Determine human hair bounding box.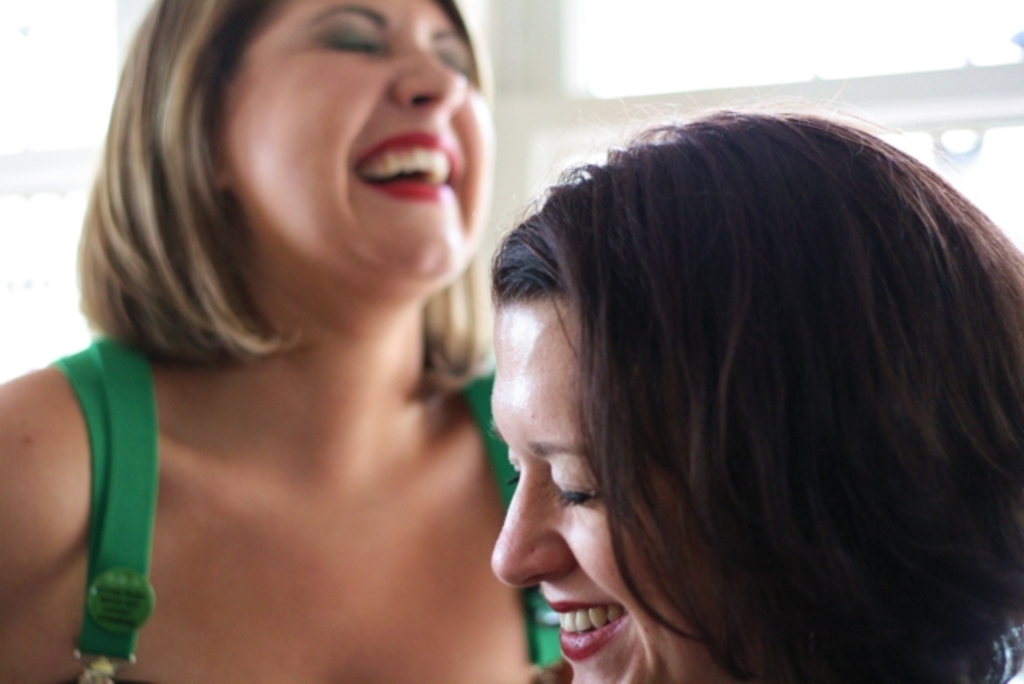
Determined: pyautogui.locateOnScreen(479, 99, 1022, 679).
